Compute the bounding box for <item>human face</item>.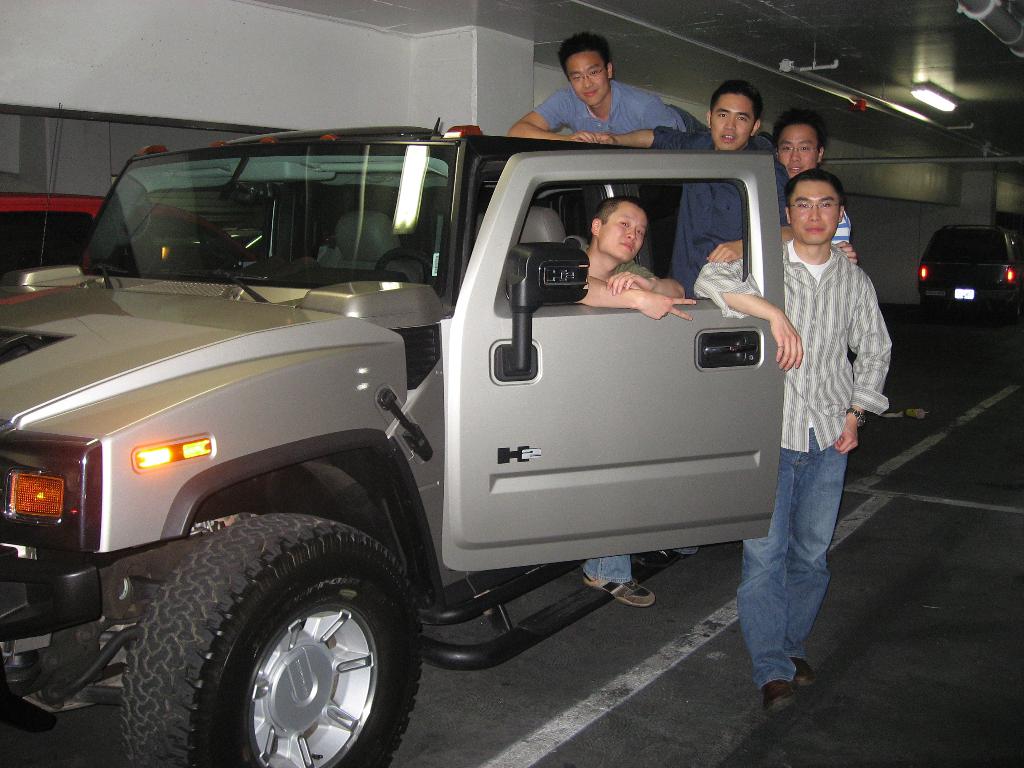
<bbox>711, 93, 753, 149</bbox>.
